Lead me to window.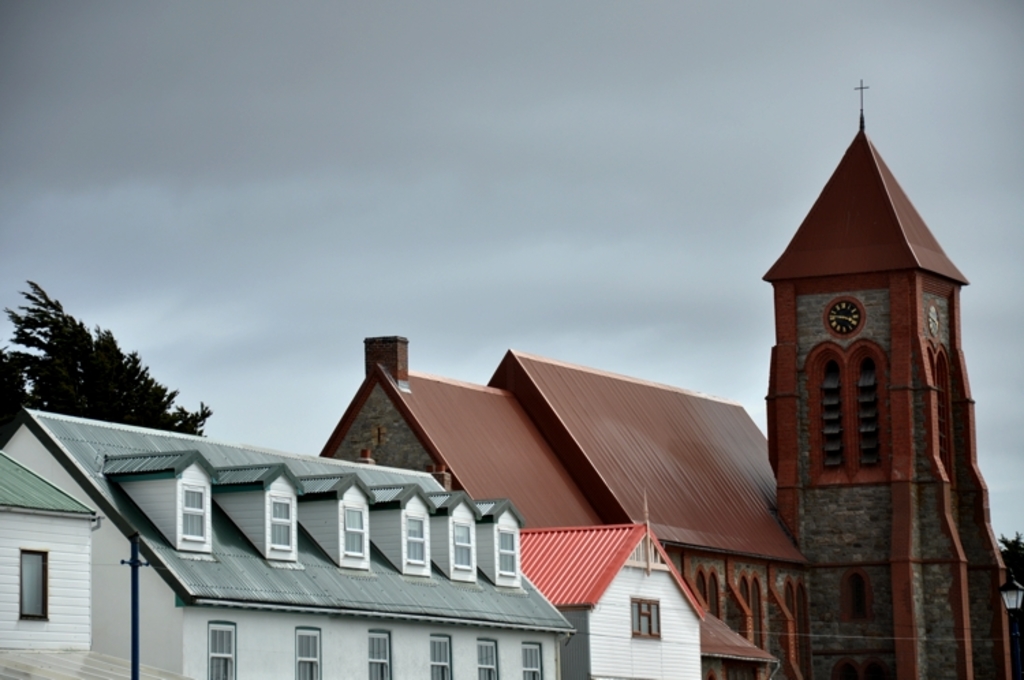
Lead to <box>498,527,516,572</box>.
